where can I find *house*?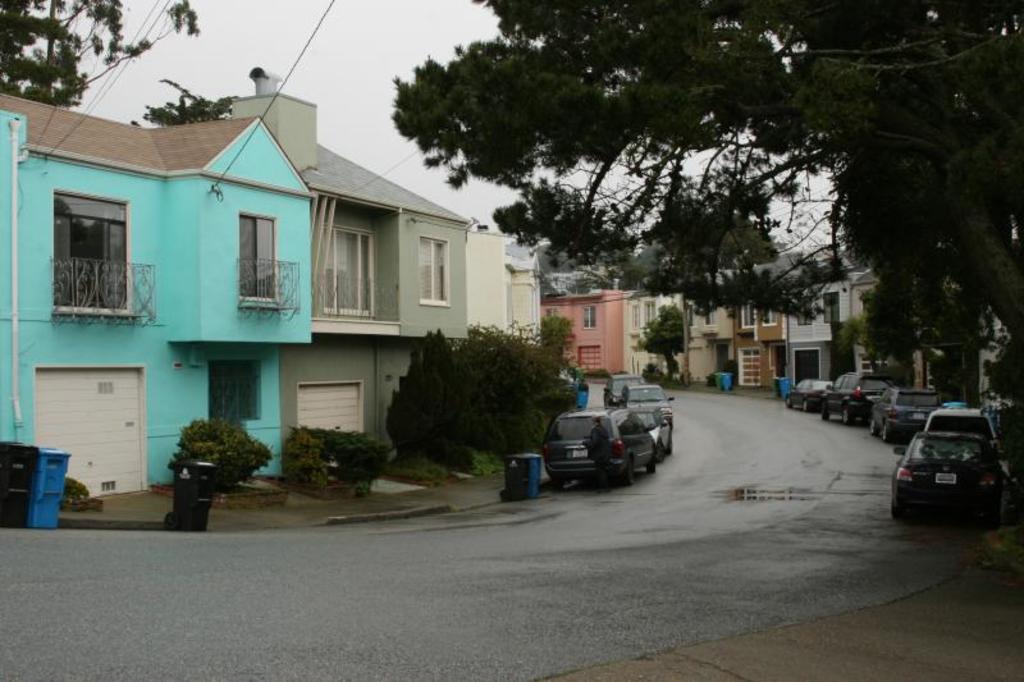
You can find it at x1=544, y1=285, x2=623, y2=388.
